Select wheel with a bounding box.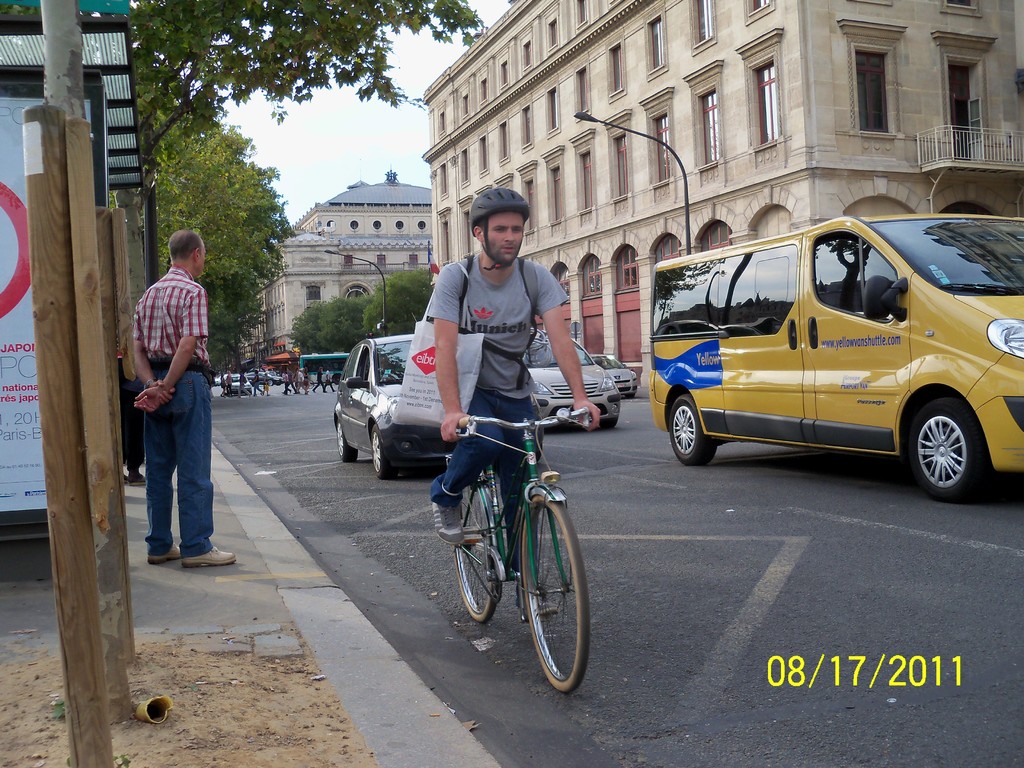
detection(335, 430, 361, 459).
